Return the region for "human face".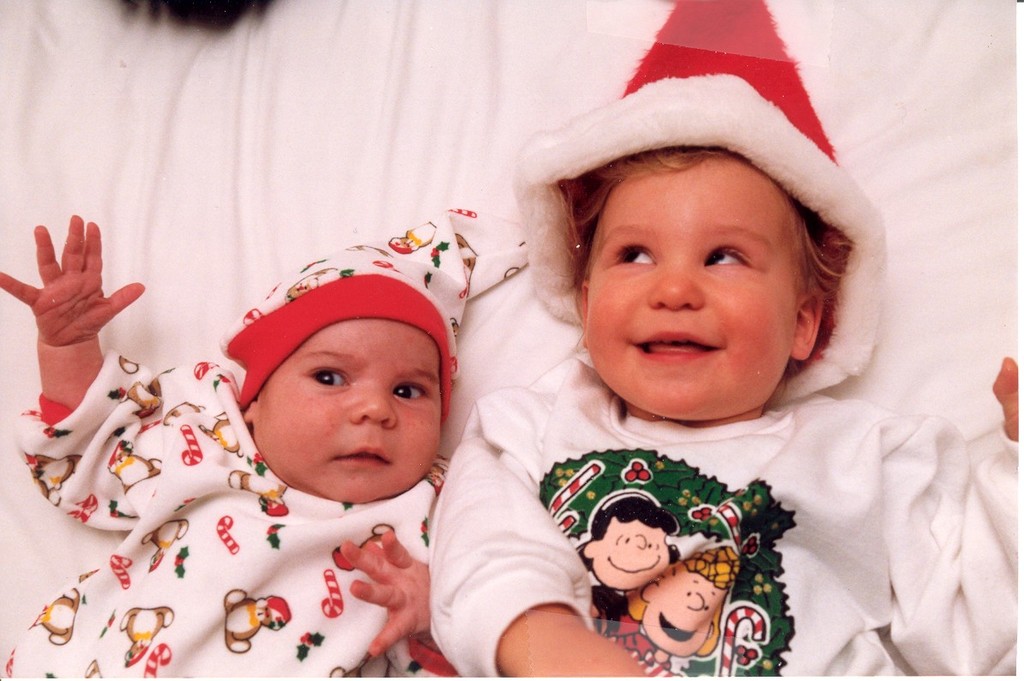
rect(594, 150, 789, 423).
